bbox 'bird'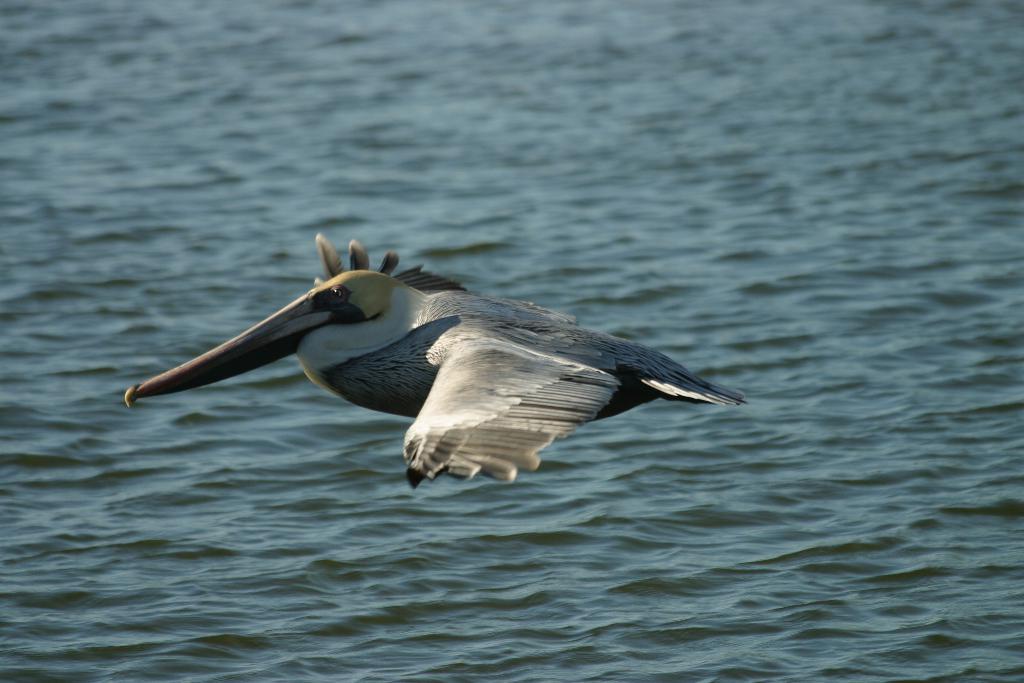
{"x1": 141, "y1": 240, "x2": 723, "y2": 474}
